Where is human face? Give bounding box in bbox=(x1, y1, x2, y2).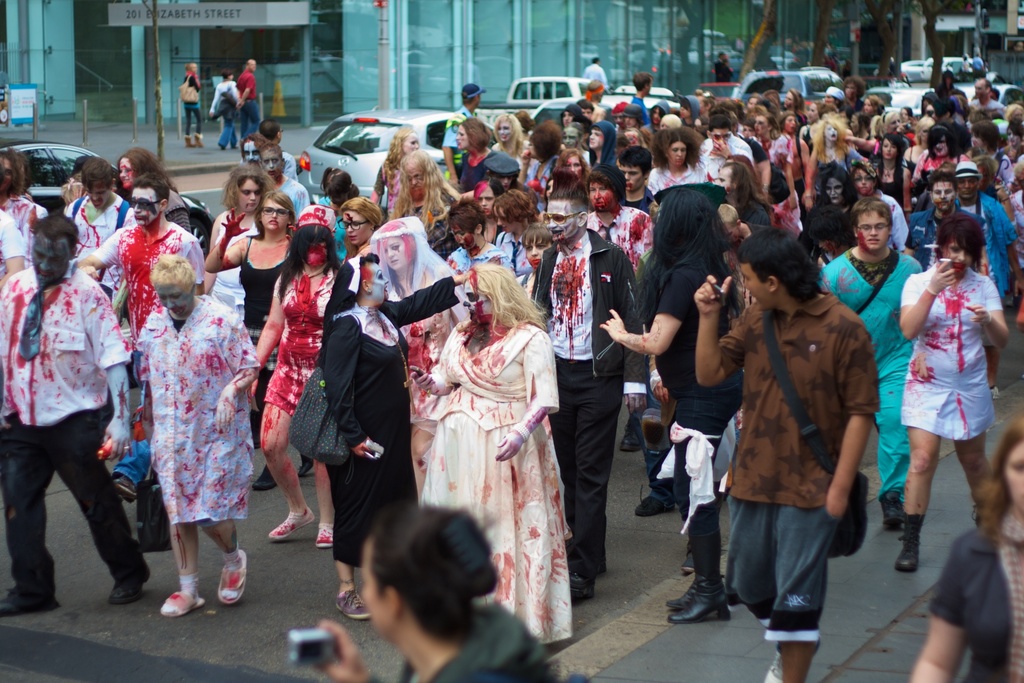
bbox=(744, 265, 771, 309).
